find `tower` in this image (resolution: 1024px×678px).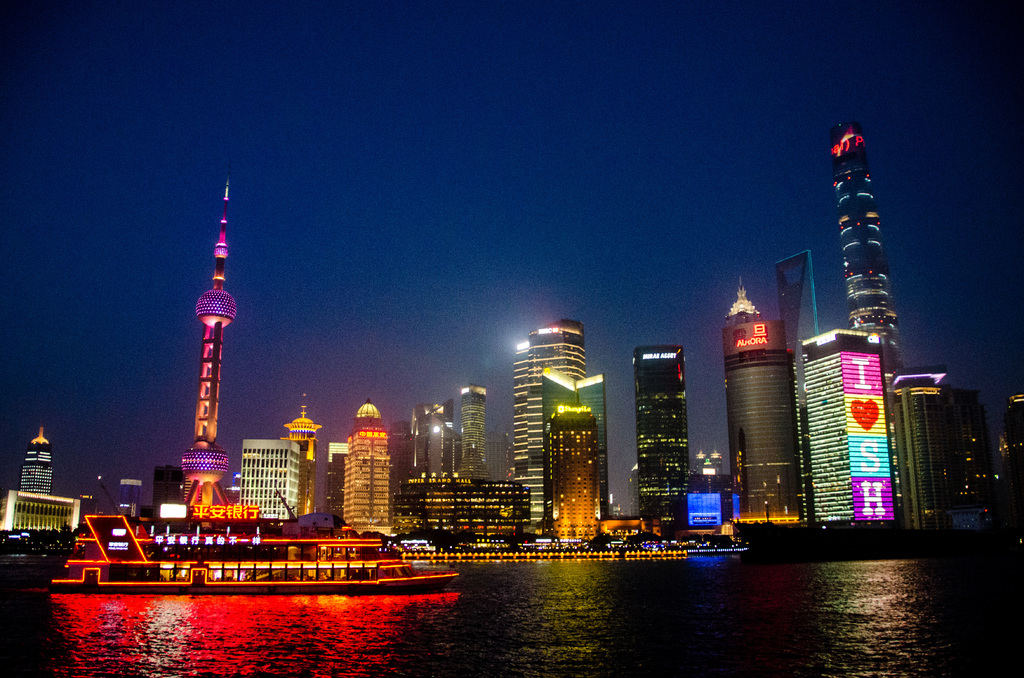
locate(821, 319, 901, 527).
